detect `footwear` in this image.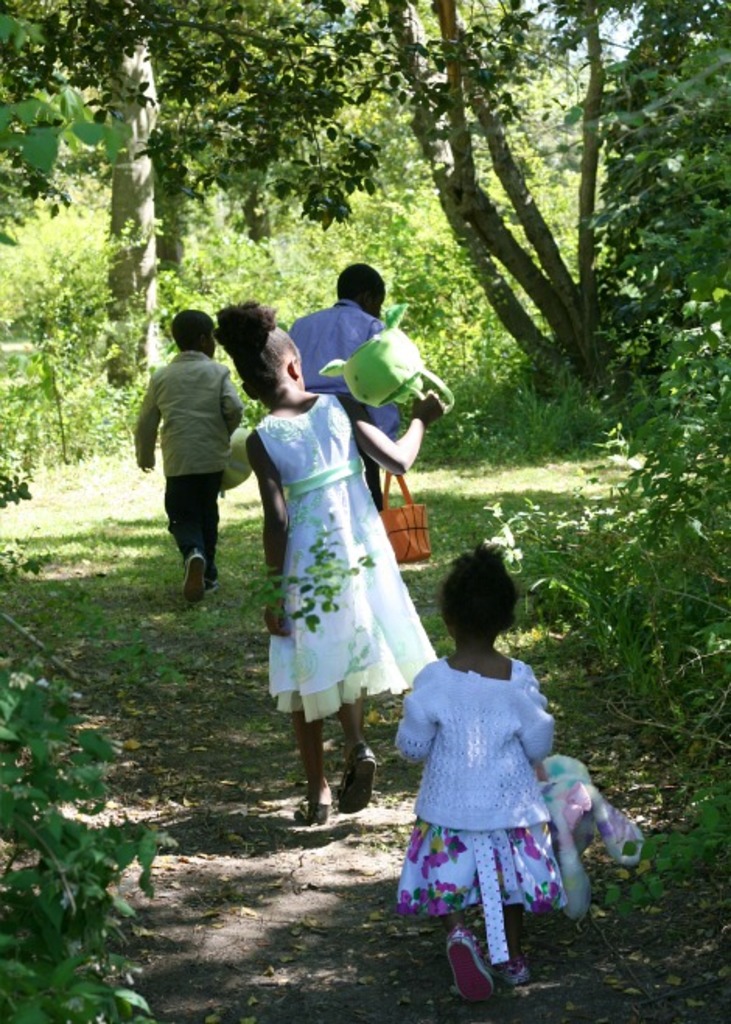
Detection: 446/928/493/1001.
